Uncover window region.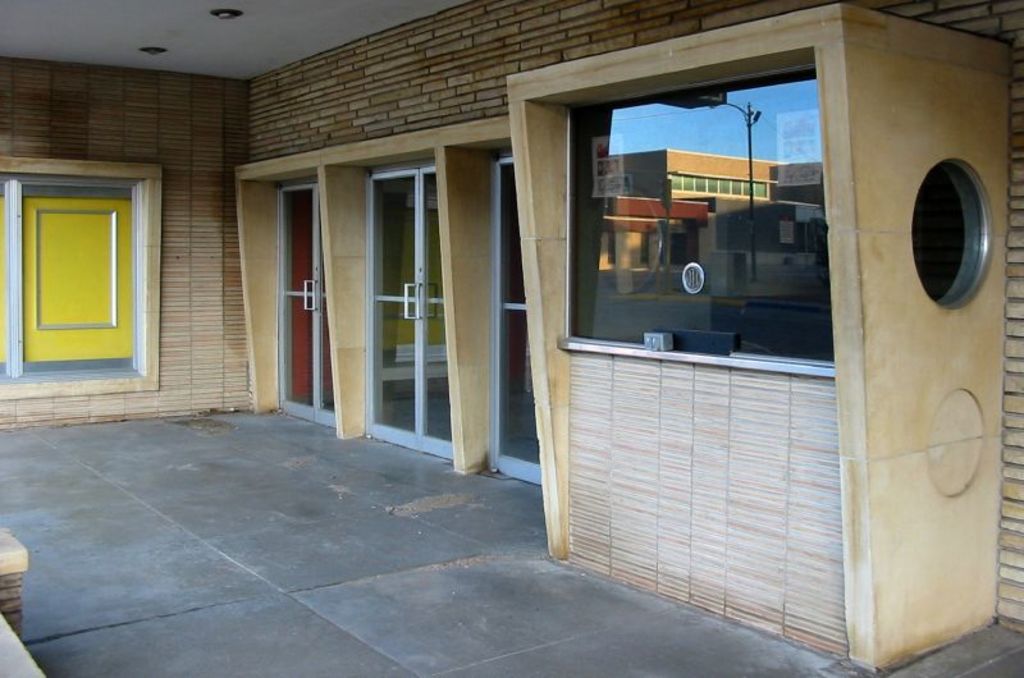
Uncovered: 344:110:465:440.
